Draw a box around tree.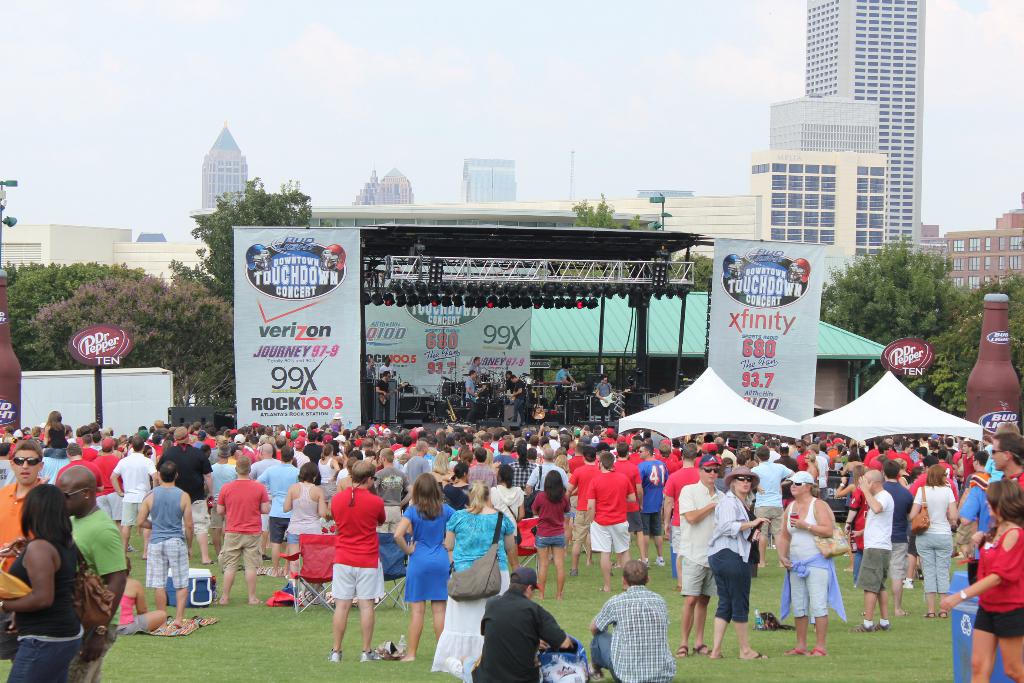
822,247,991,411.
